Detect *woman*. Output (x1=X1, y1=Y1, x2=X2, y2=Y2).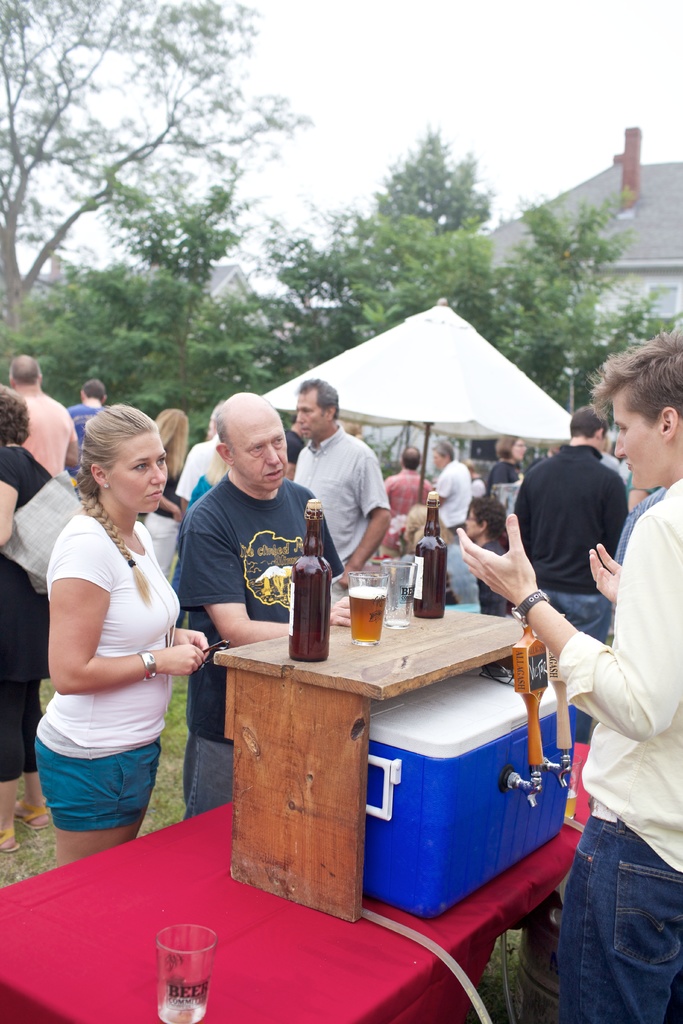
(x1=0, y1=380, x2=52, y2=854).
